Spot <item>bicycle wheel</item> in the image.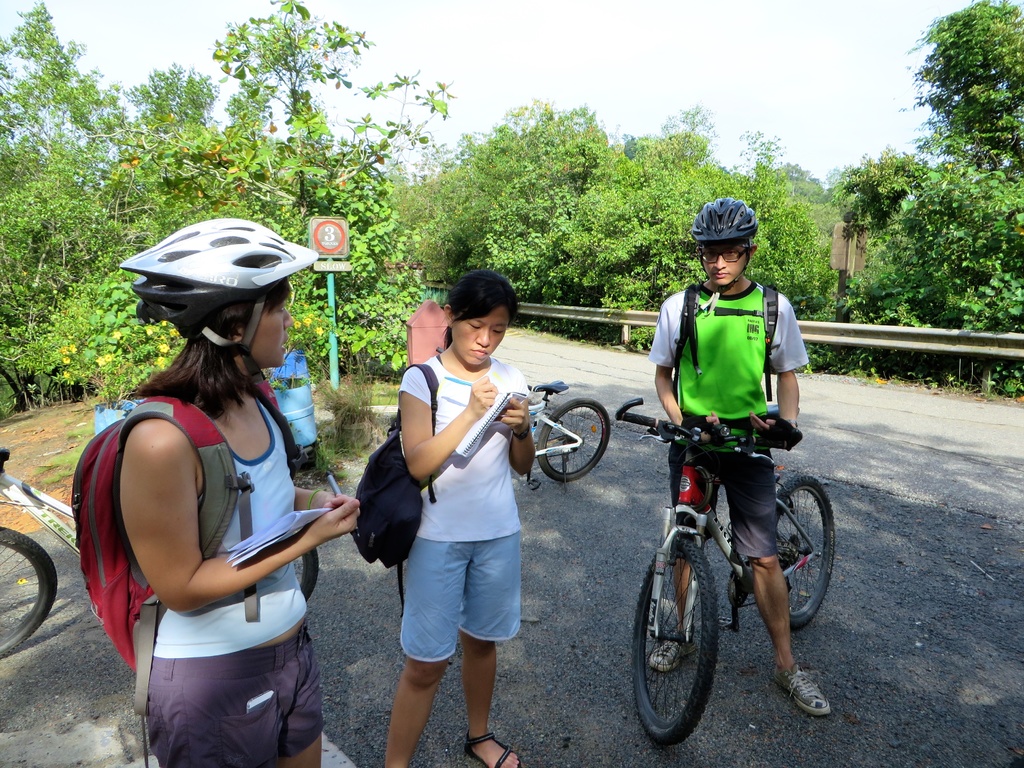
<item>bicycle wheel</item> found at box=[769, 471, 834, 634].
